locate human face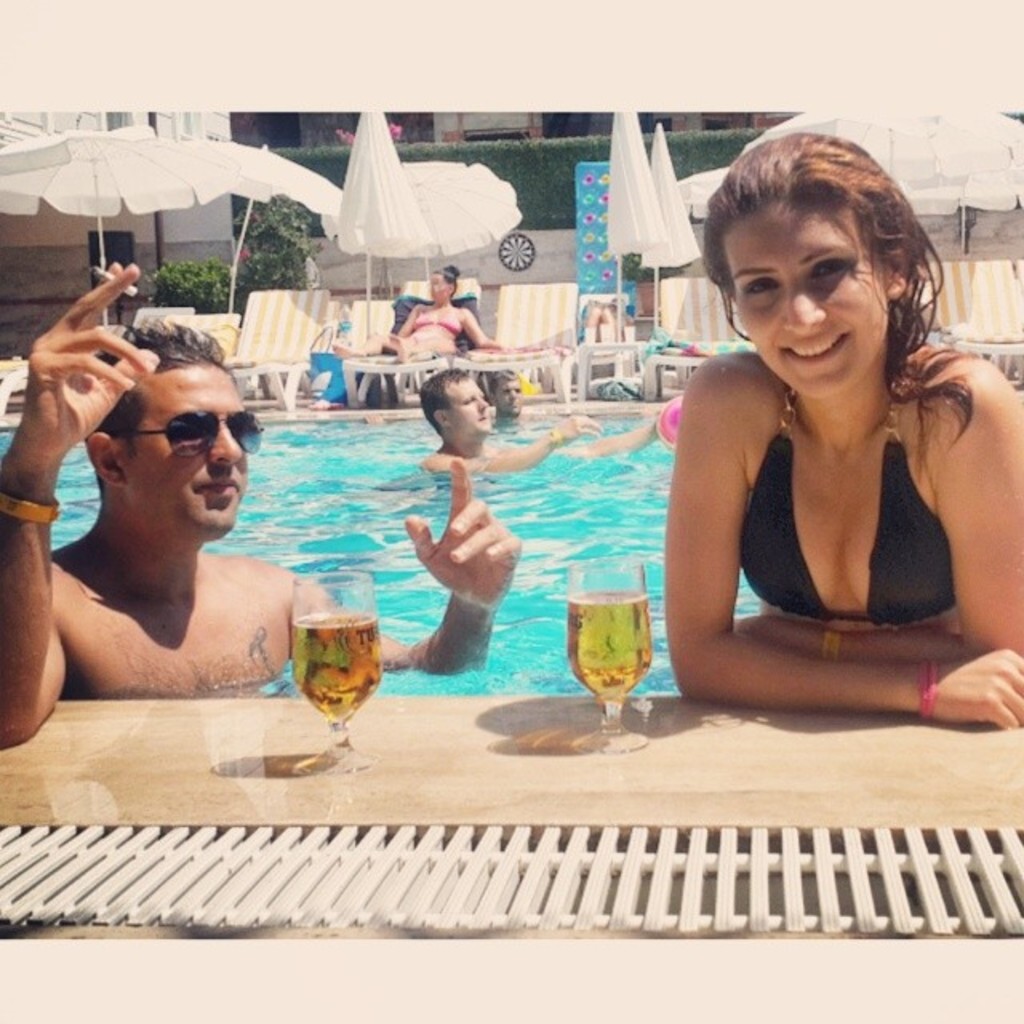
rect(451, 384, 491, 430)
